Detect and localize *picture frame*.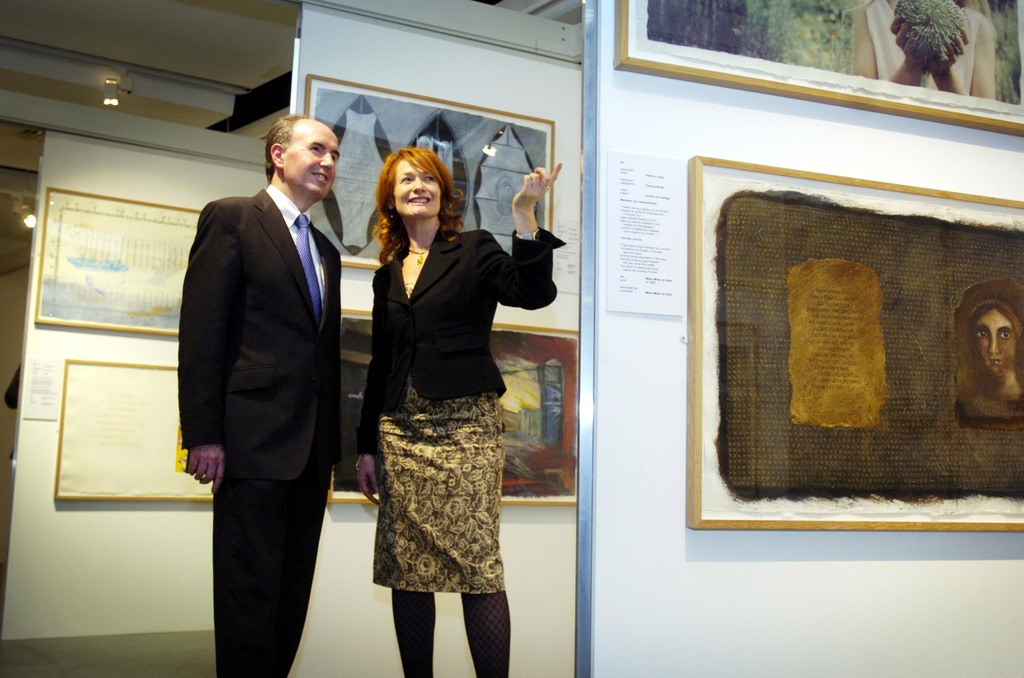
Localized at (left=610, top=0, right=1023, bottom=140).
